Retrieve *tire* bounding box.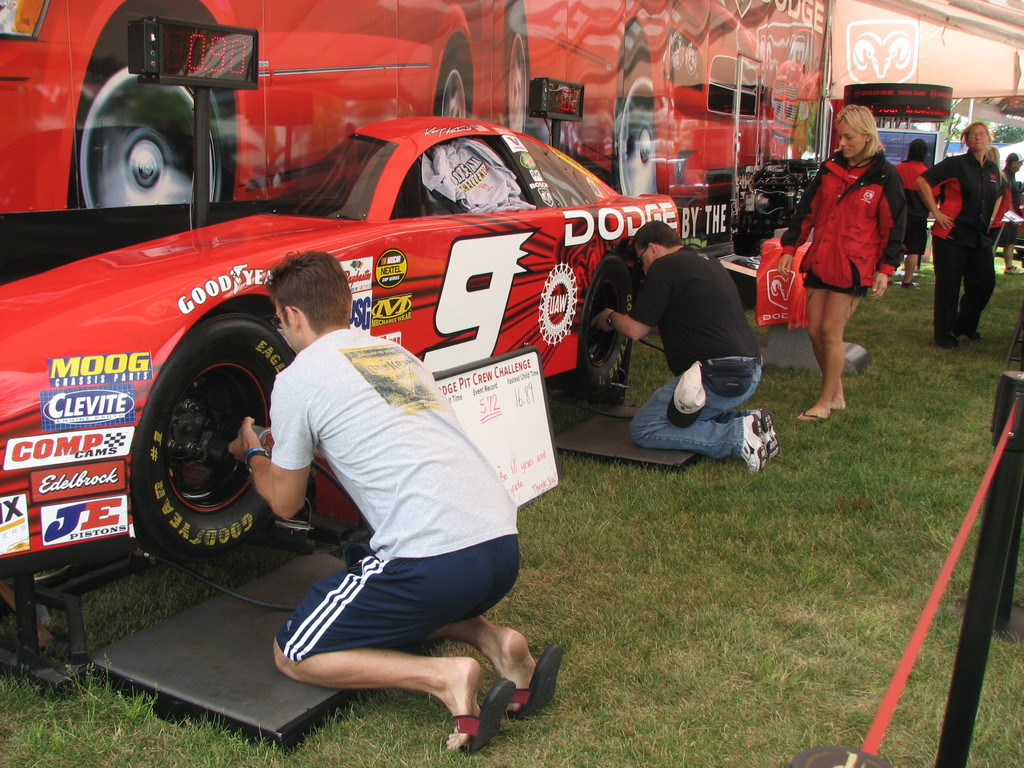
Bounding box: 607,16,666,203.
